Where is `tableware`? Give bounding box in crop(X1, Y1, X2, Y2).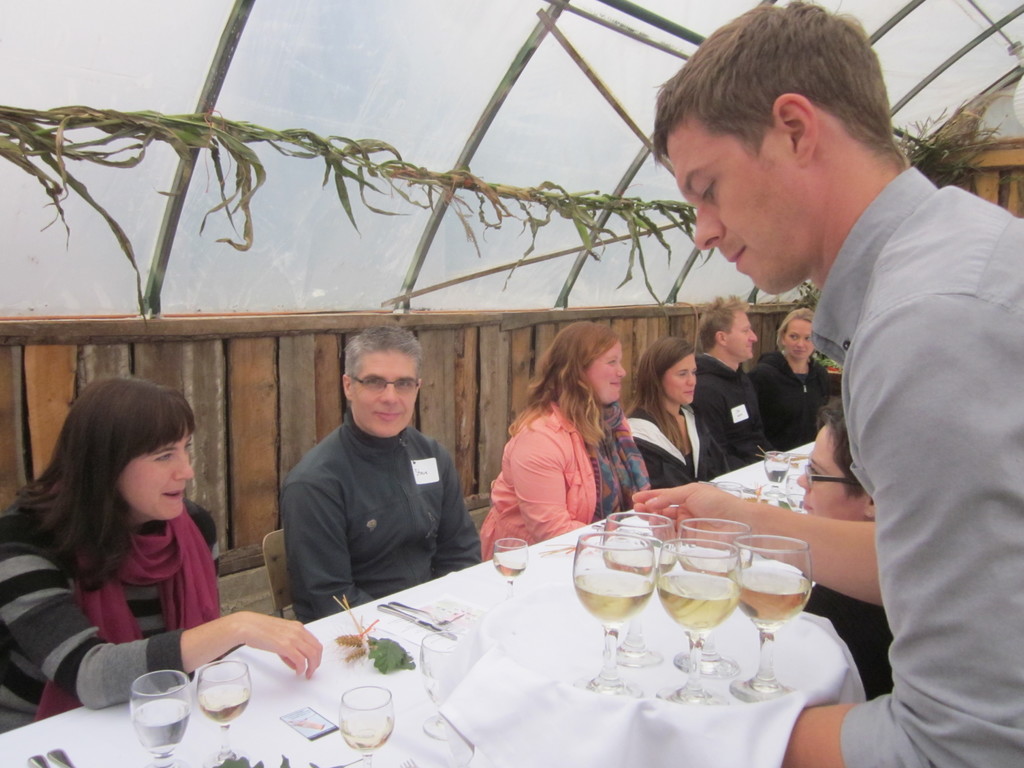
crop(674, 511, 748, 677).
